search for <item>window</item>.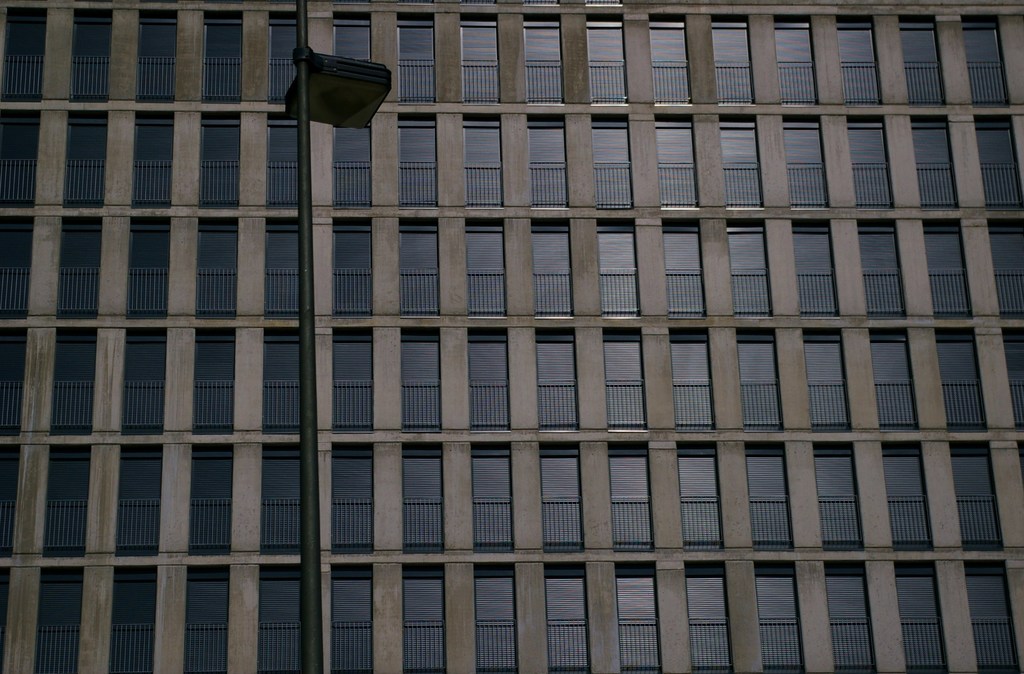
Found at l=593, t=121, r=632, b=206.
